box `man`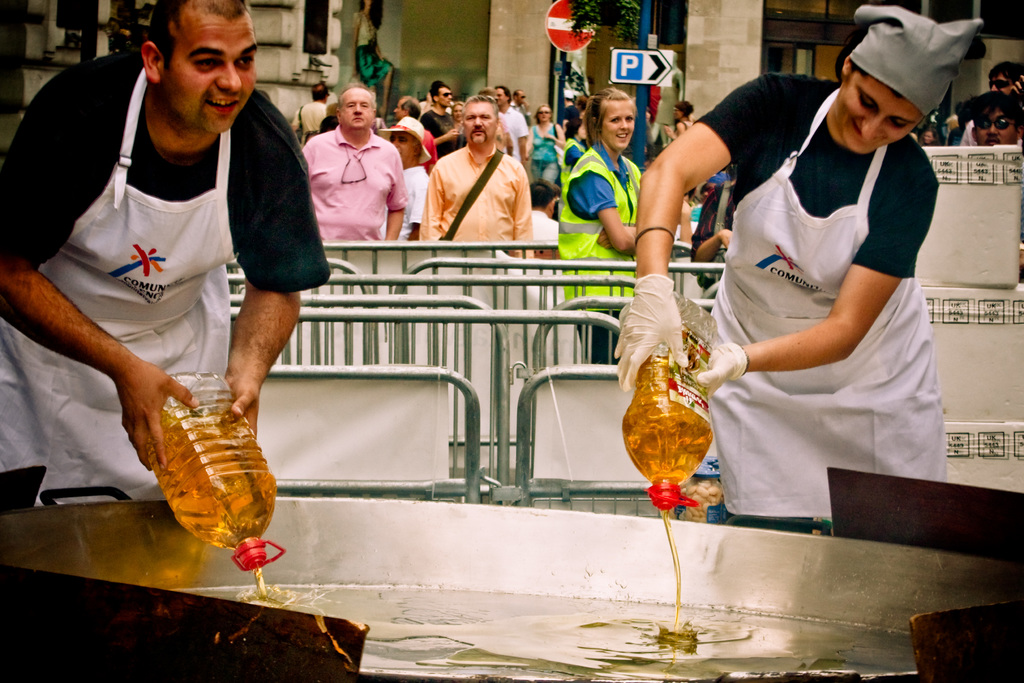
(378,115,438,240)
